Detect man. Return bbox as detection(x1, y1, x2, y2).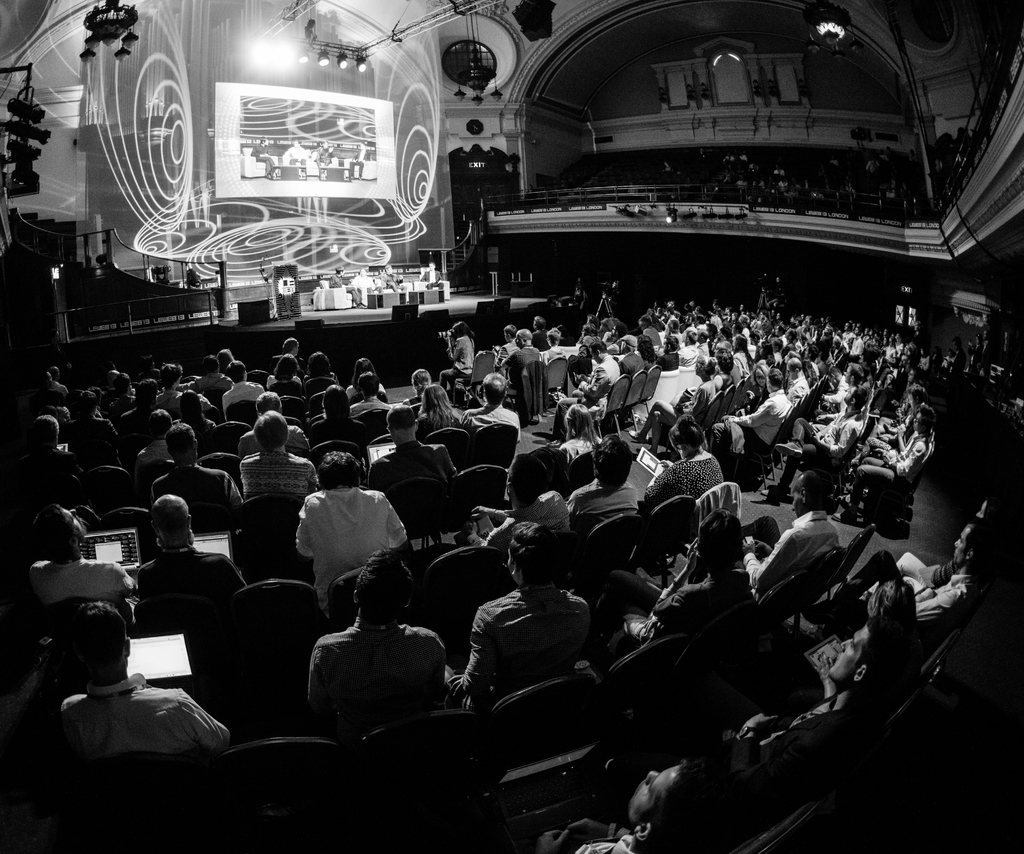
detection(312, 138, 335, 179).
